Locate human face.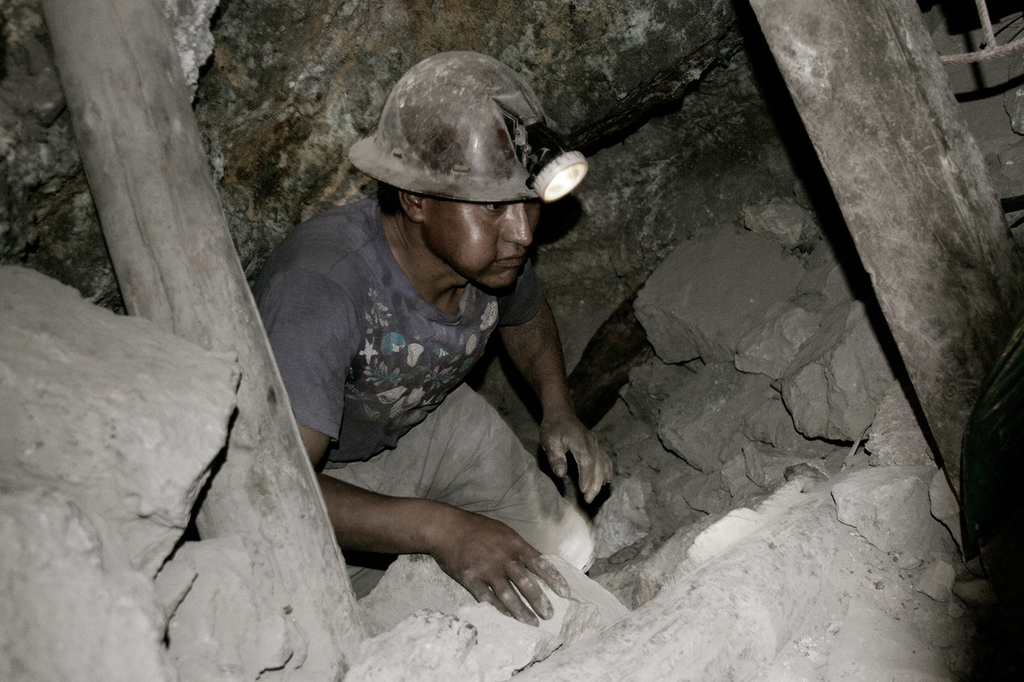
Bounding box: BBox(422, 200, 542, 284).
